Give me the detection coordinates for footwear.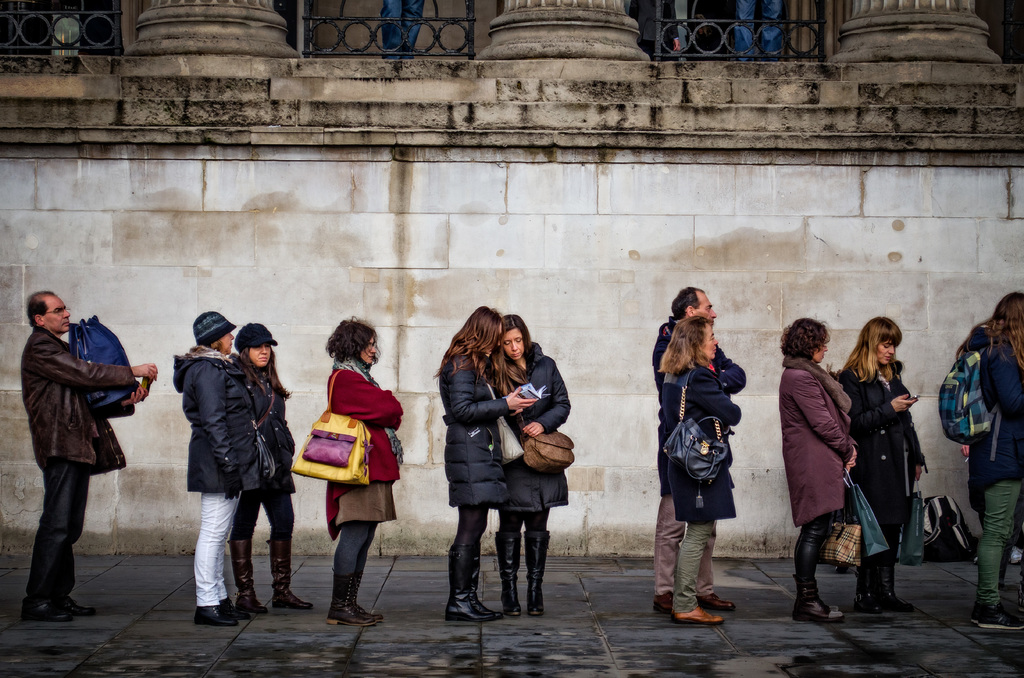
box(218, 596, 248, 629).
